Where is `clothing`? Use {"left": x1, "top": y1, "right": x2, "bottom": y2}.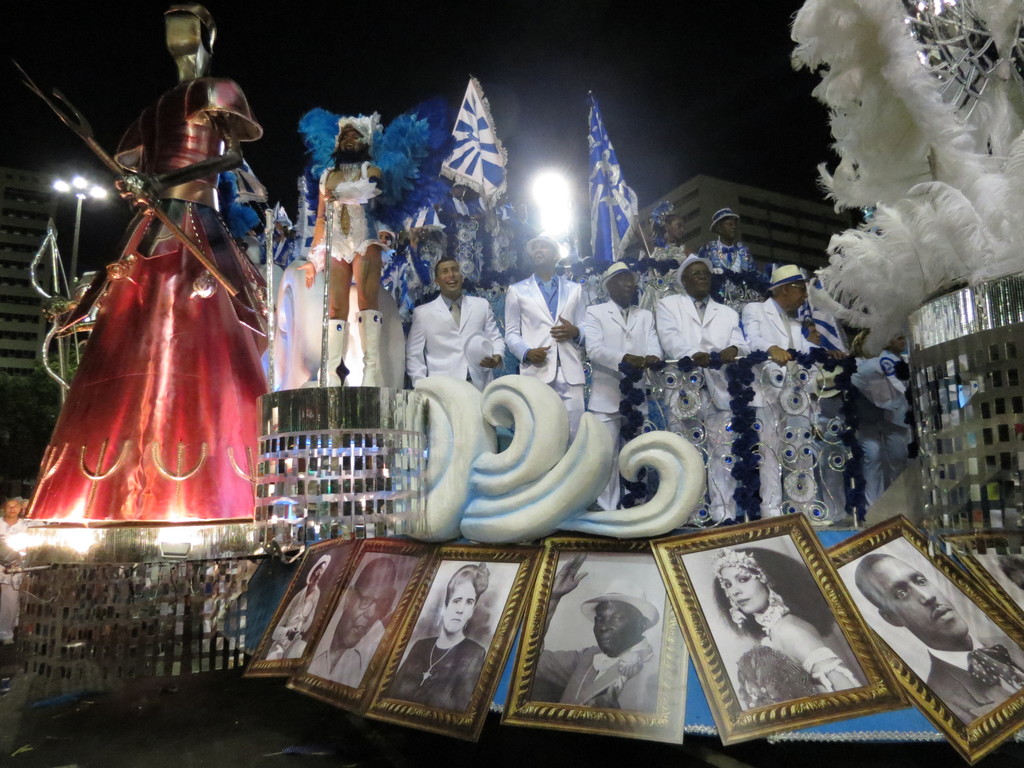
{"left": 573, "top": 294, "right": 667, "bottom": 423}.
